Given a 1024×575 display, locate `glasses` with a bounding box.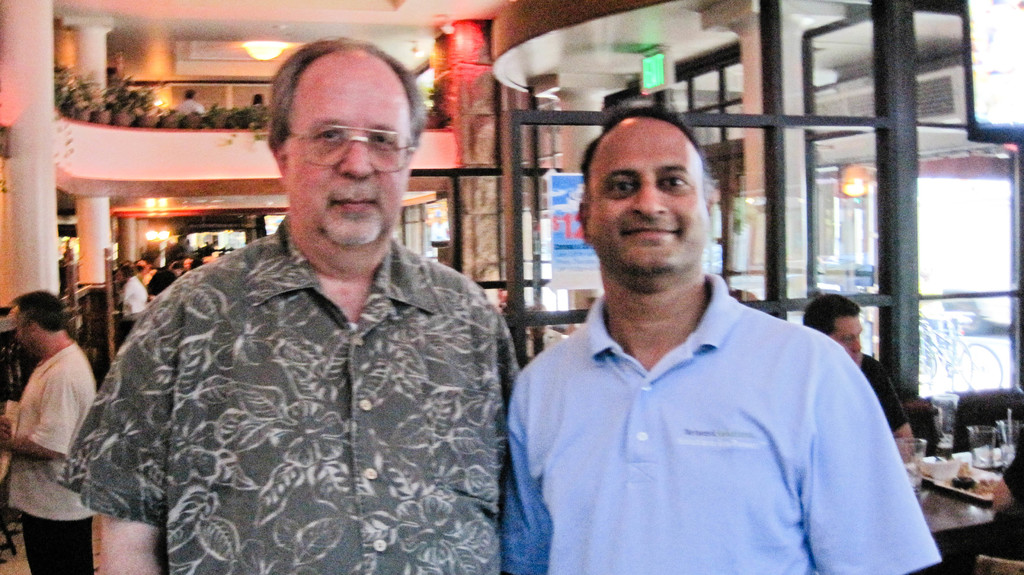
Located: 282:119:413:174.
